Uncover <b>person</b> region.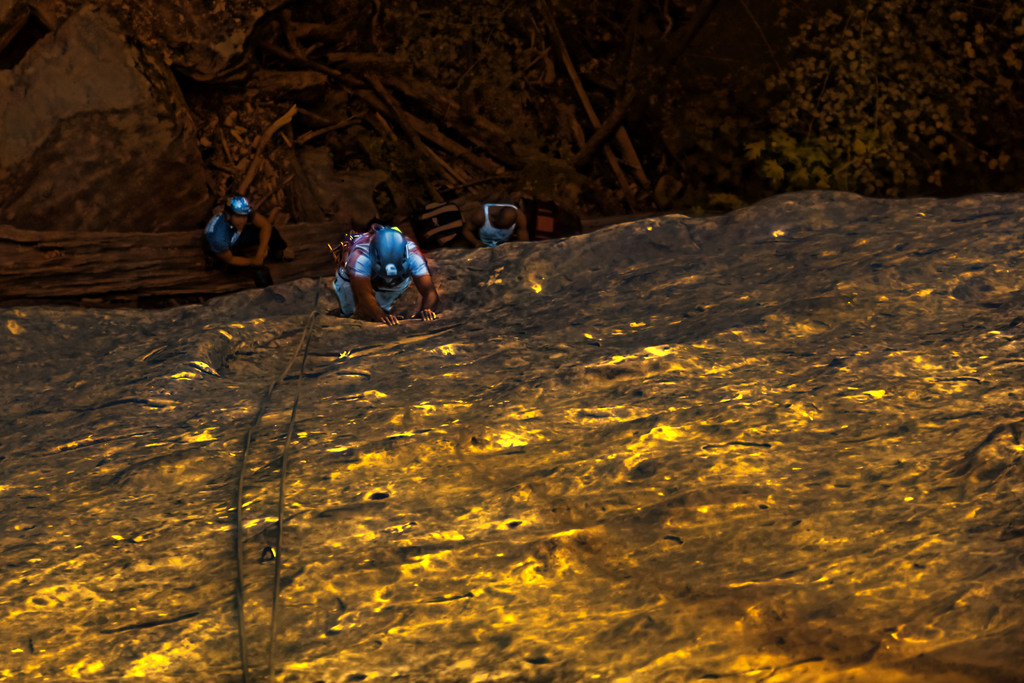
Uncovered: box=[200, 193, 294, 264].
